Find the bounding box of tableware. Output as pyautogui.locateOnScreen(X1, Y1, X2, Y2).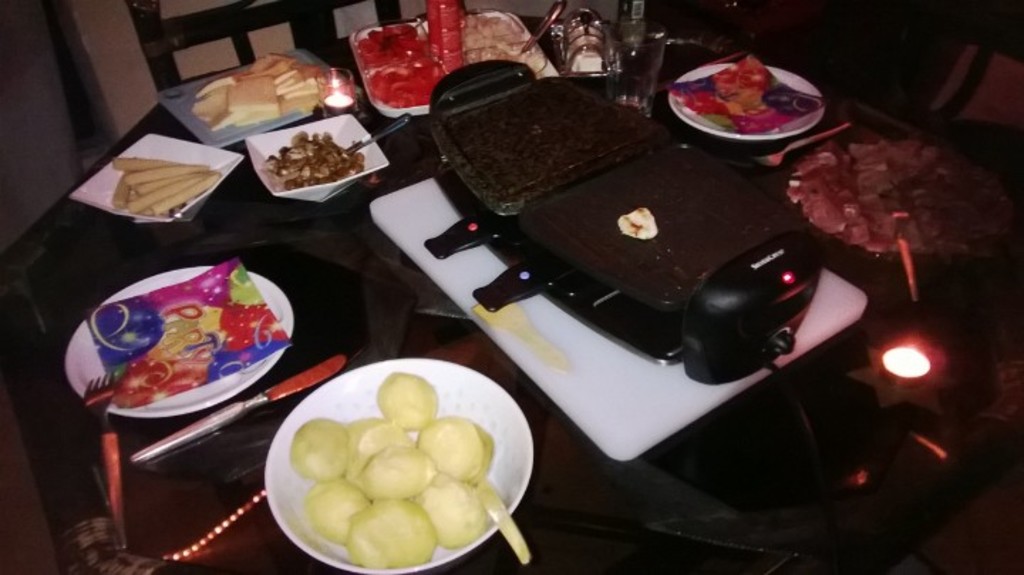
pyautogui.locateOnScreen(666, 60, 833, 147).
